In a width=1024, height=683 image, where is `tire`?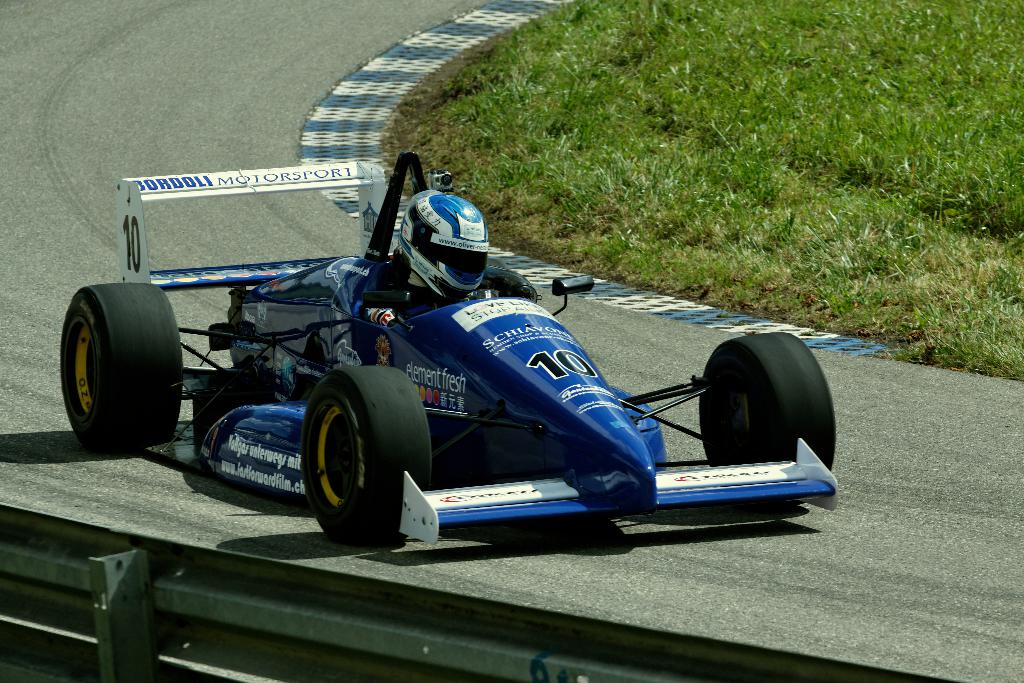
696/330/836/500.
